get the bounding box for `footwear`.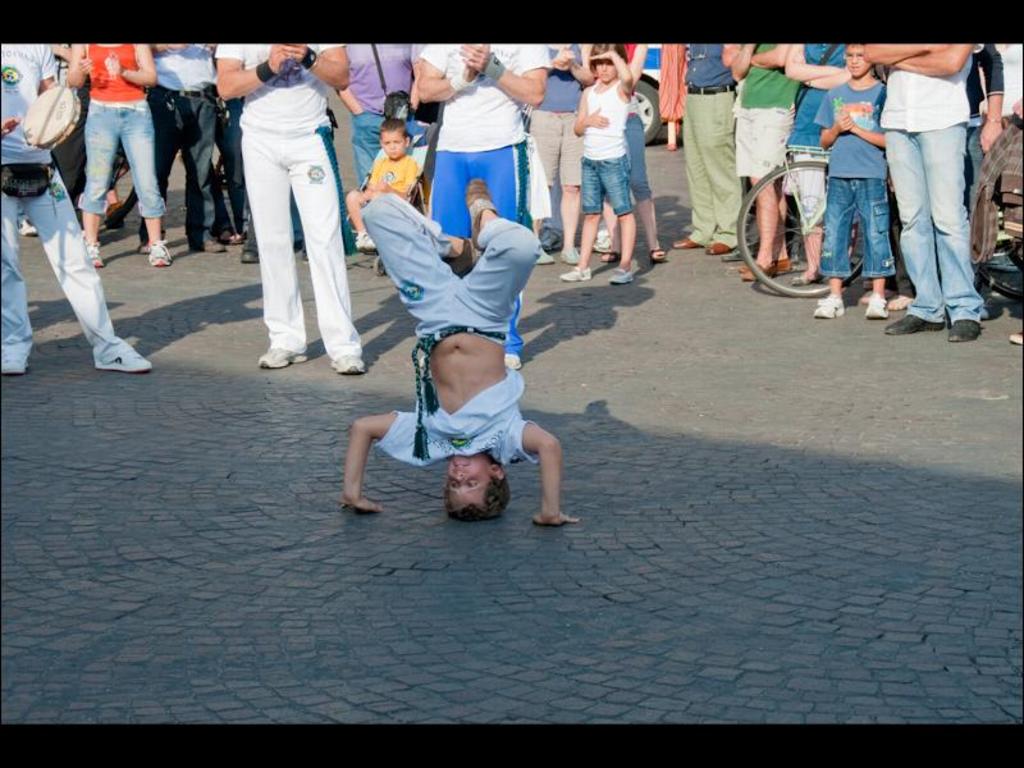
<bbox>737, 270, 772, 280</bbox>.
